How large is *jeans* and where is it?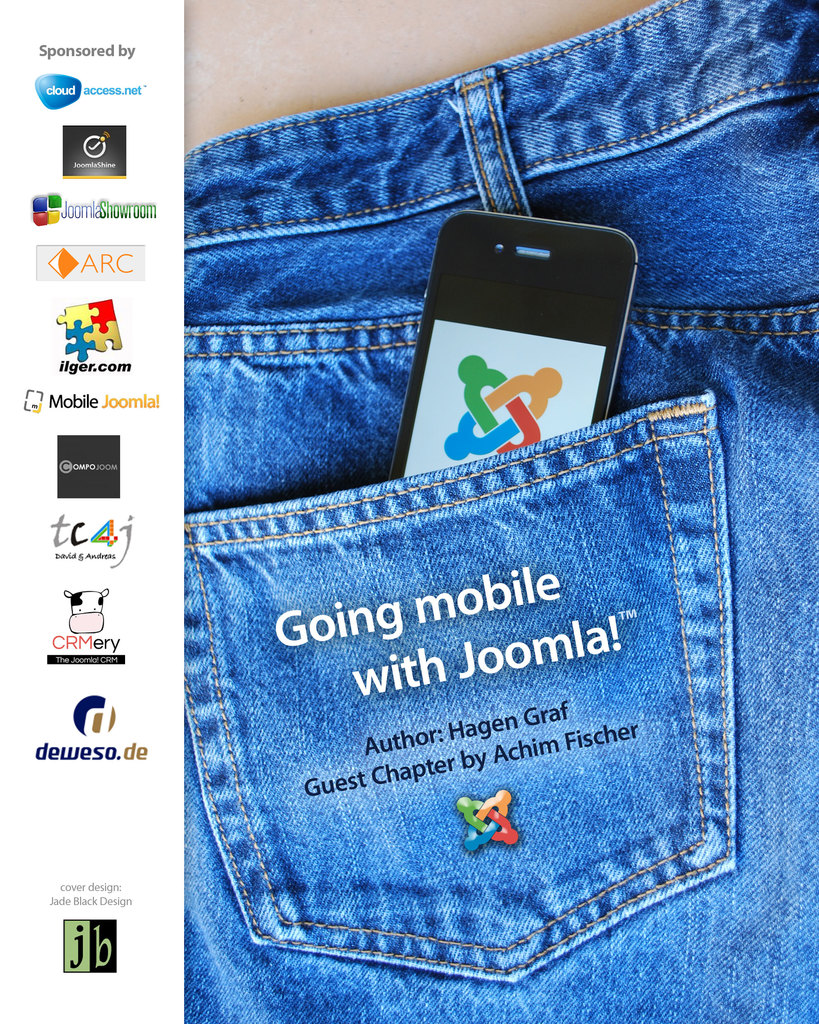
Bounding box: 185/0/818/1023.
